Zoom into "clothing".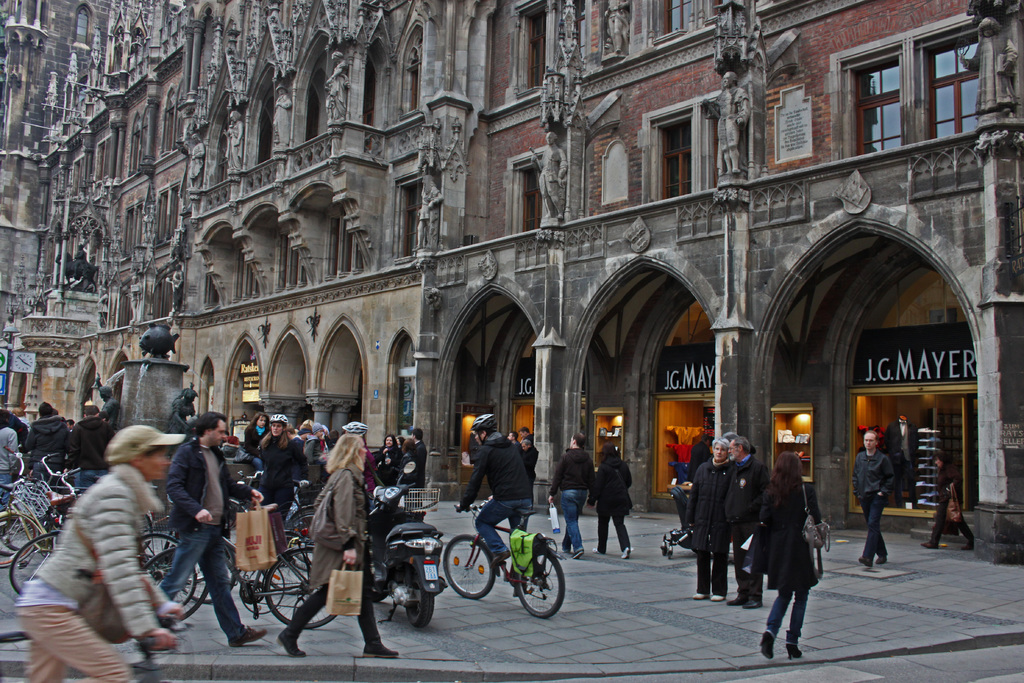
Zoom target: l=554, t=446, r=588, b=551.
